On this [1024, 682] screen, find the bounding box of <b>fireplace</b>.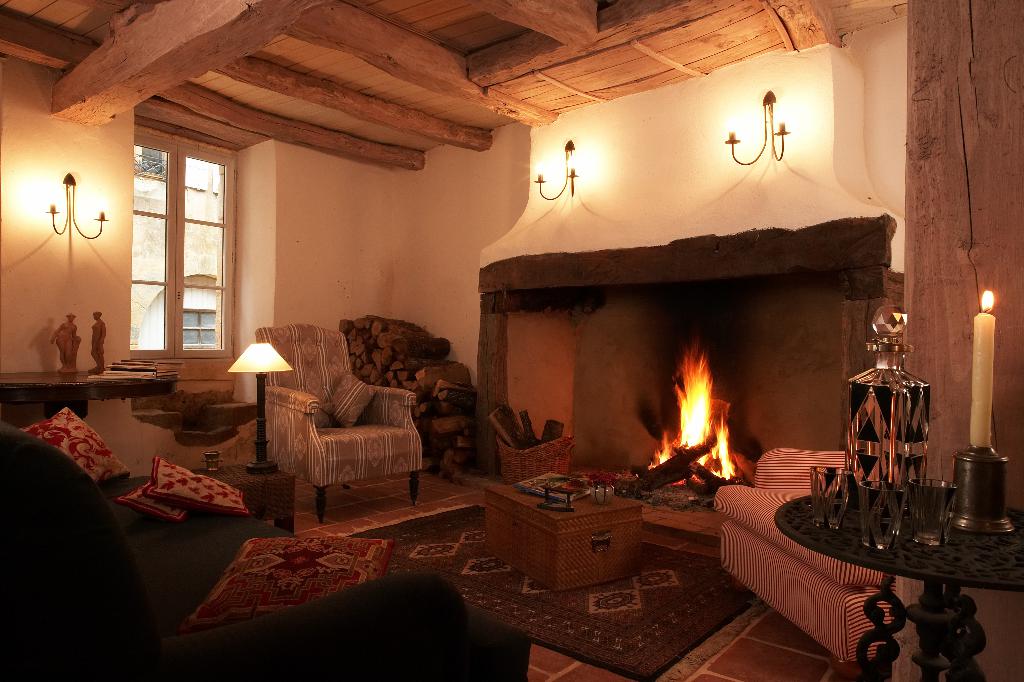
Bounding box: <region>465, 55, 910, 508</region>.
